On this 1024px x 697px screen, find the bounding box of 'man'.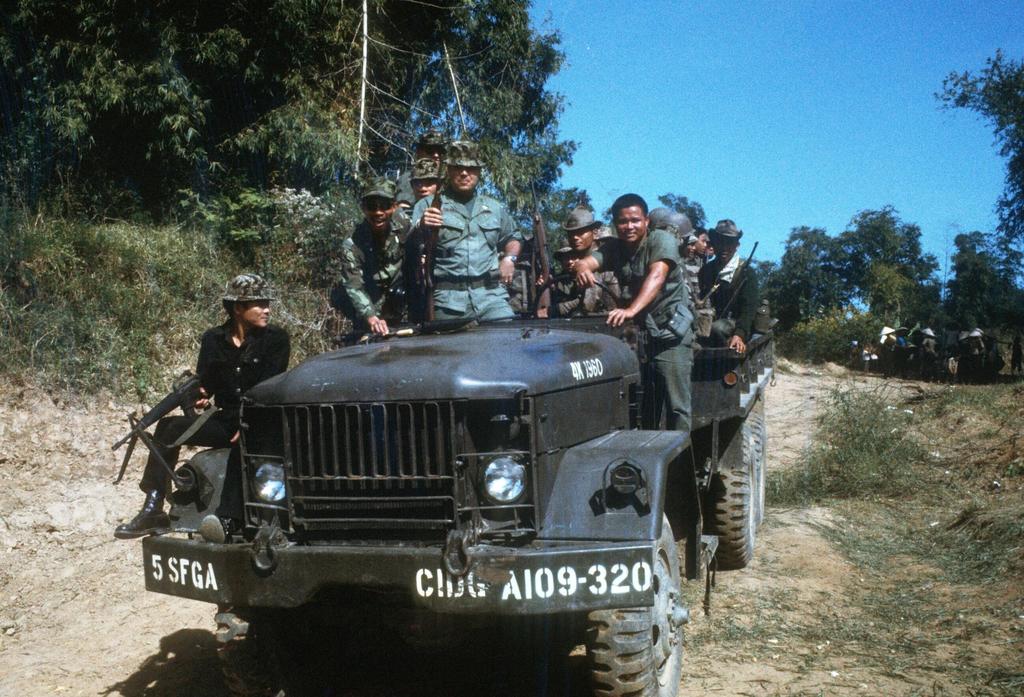
Bounding box: select_region(108, 269, 292, 534).
